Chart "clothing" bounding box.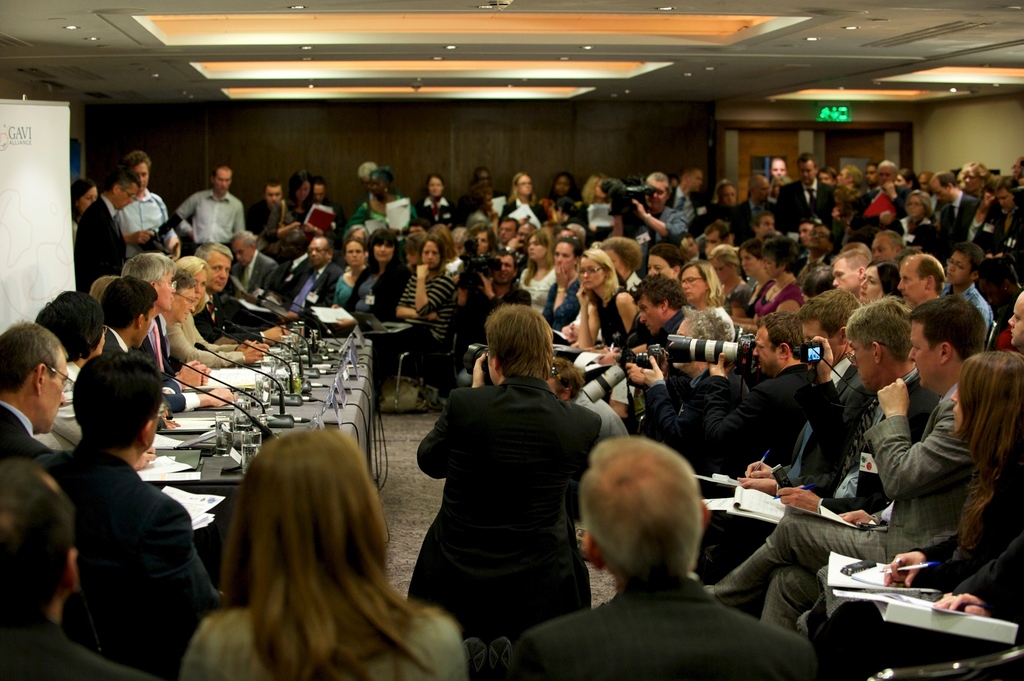
Charted: crop(273, 255, 342, 316).
